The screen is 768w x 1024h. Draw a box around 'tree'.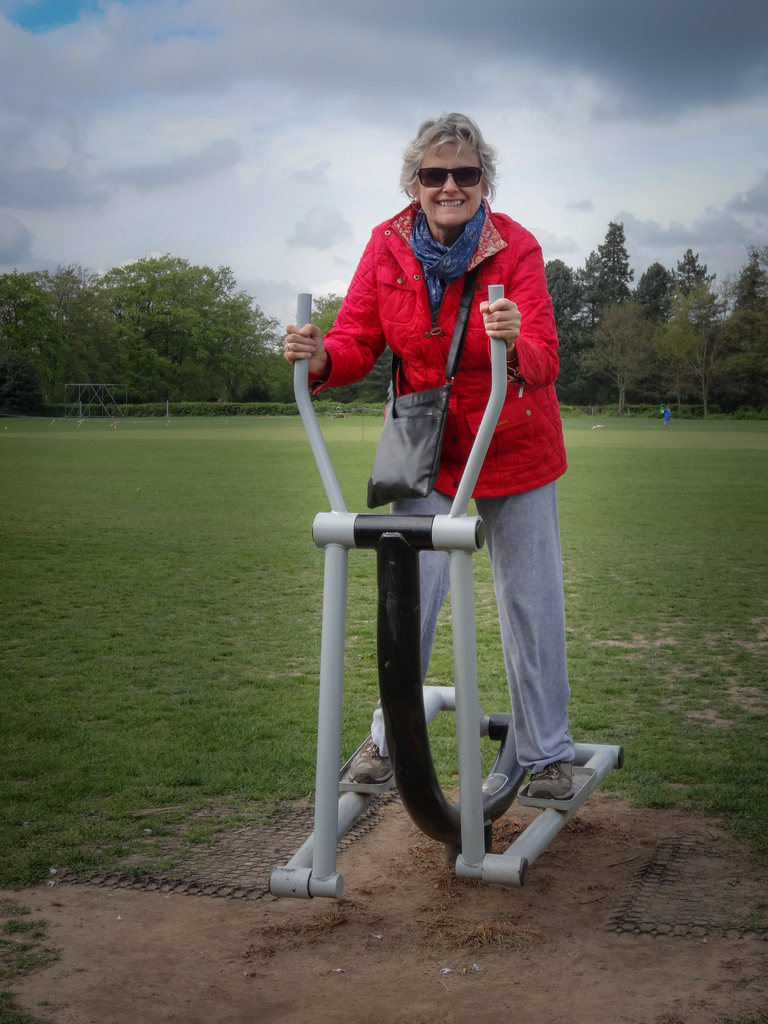
pyautogui.locateOnScreen(634, 260, 729, 397).
